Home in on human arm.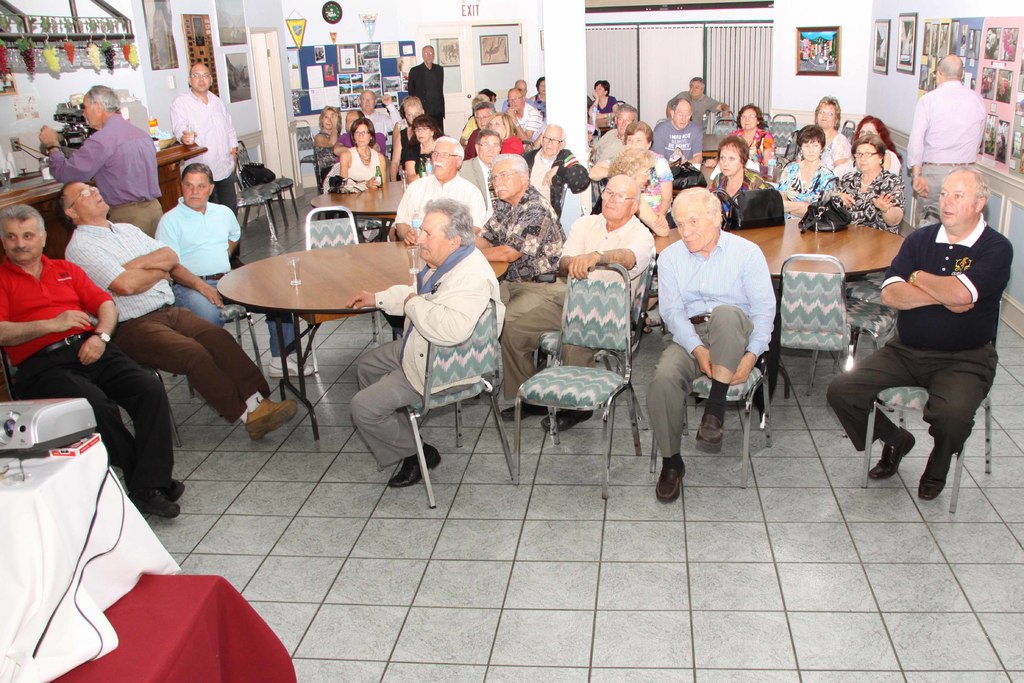
Homed in at region(569, 220, 655, 283).
